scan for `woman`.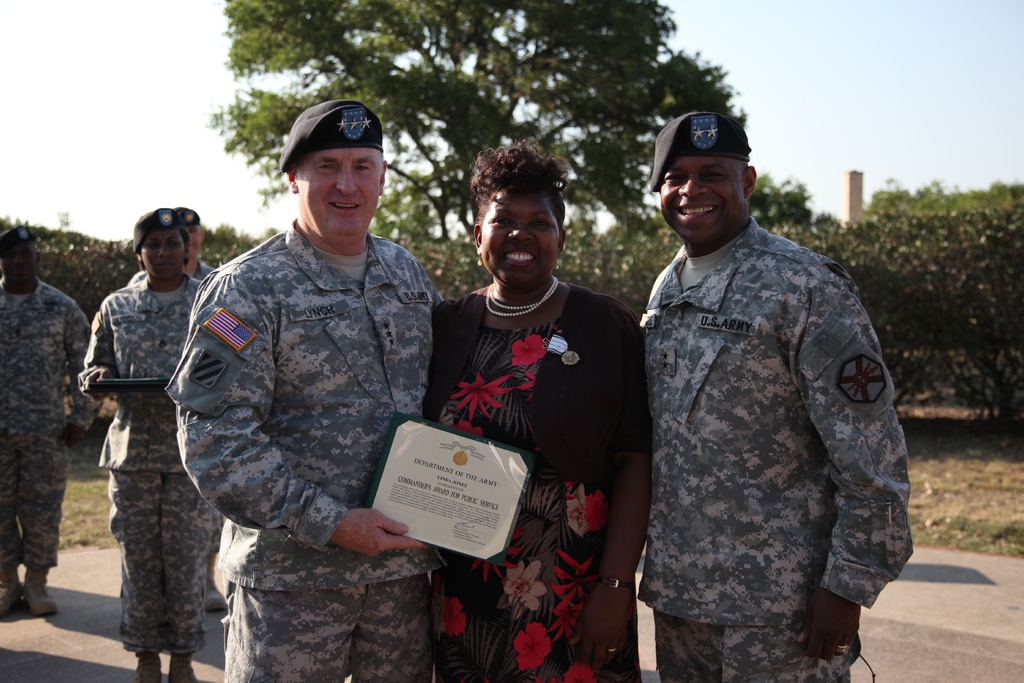
Scan result: <box>406,145,648,640</box>.
